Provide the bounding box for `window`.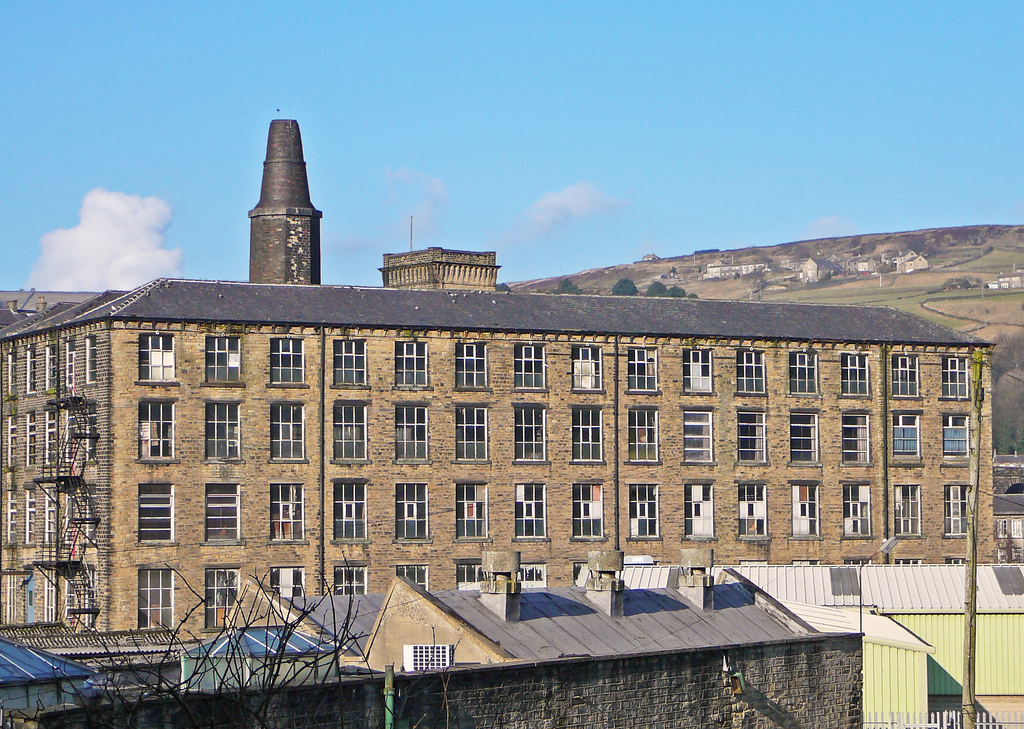
BBox(452, 343, 494, 390).
